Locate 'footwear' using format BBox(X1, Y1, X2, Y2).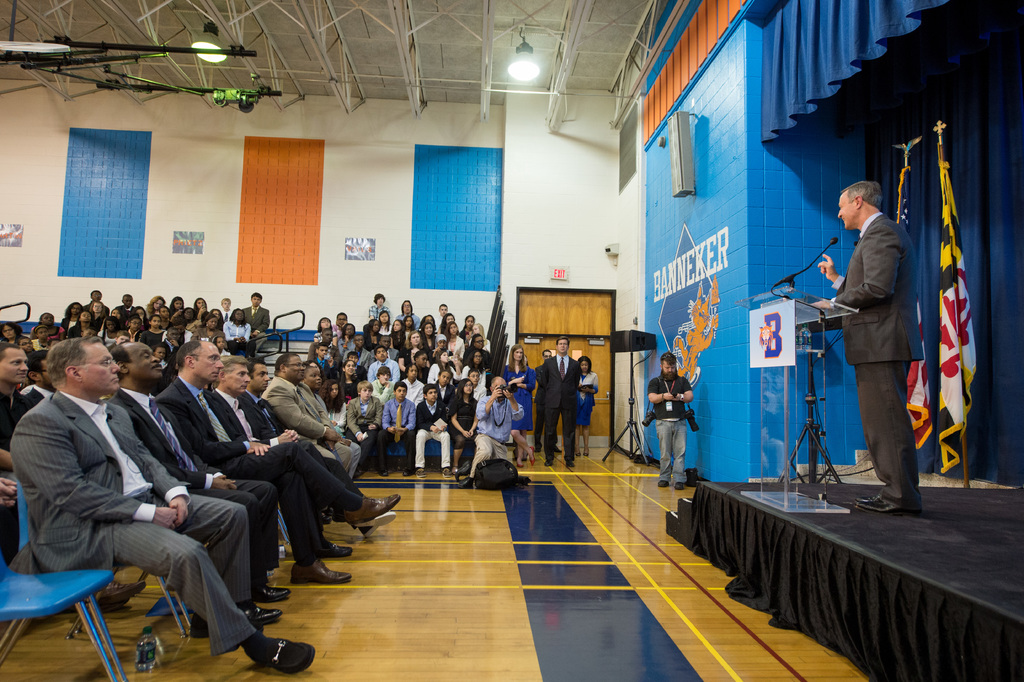
BBox(188, 601, 244, 633).
